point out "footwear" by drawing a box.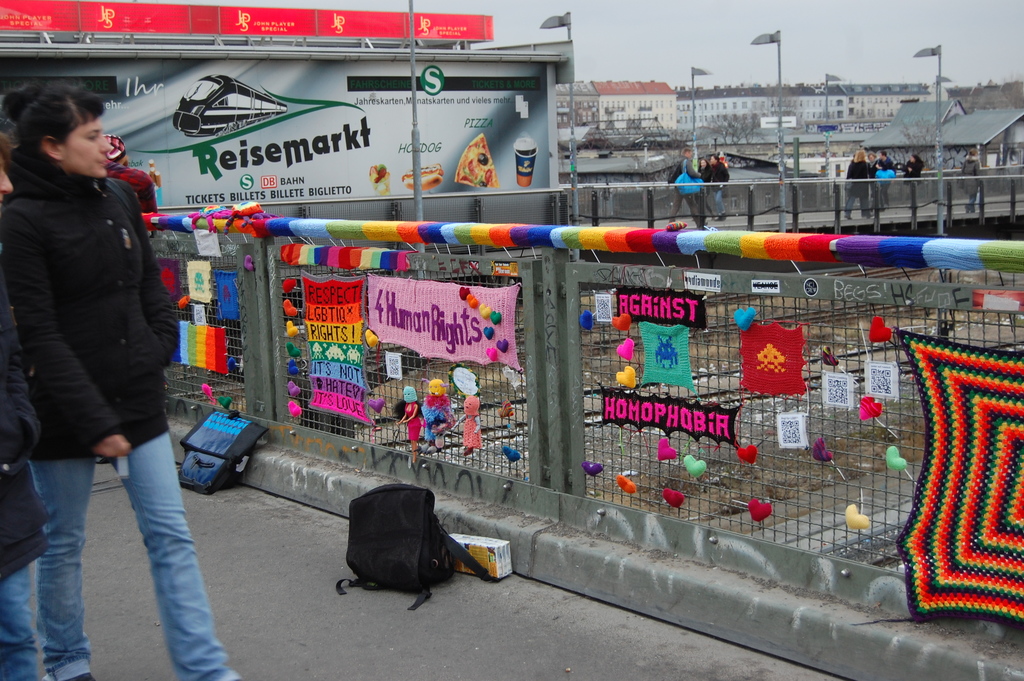
locate(70, 671, 91, 680).
